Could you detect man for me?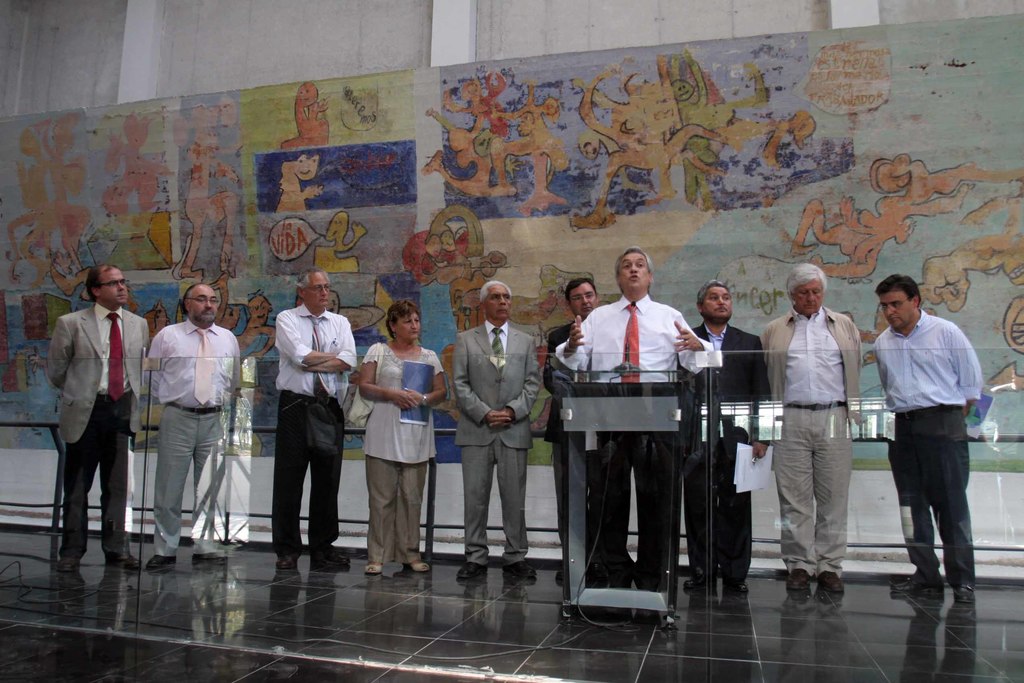
Detection result: (left=47, top=258, right=148, bottom=576).
